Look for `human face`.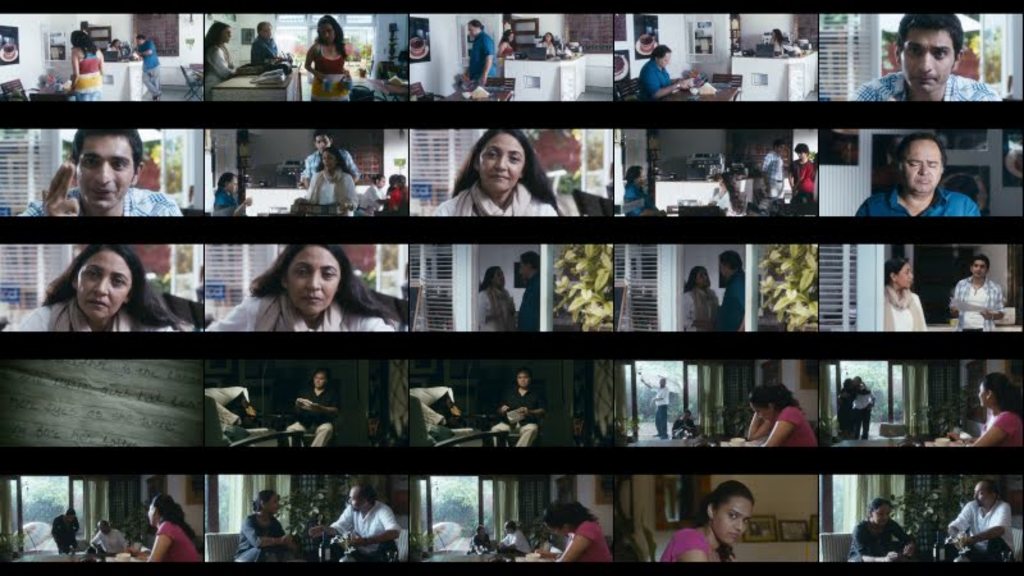
Found: left=316, top=134, right=332, bottom=148.
